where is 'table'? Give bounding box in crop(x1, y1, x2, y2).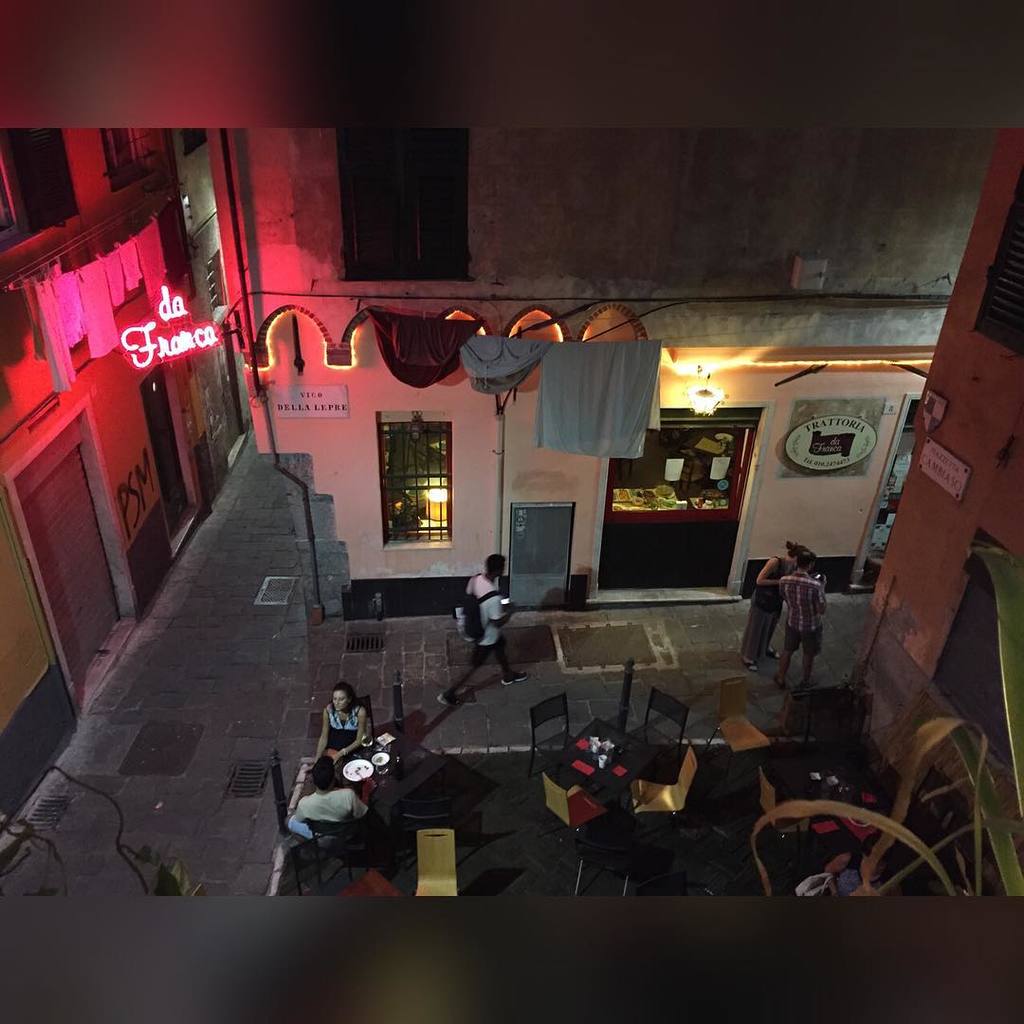
crop(542, 717, 679, 823).
